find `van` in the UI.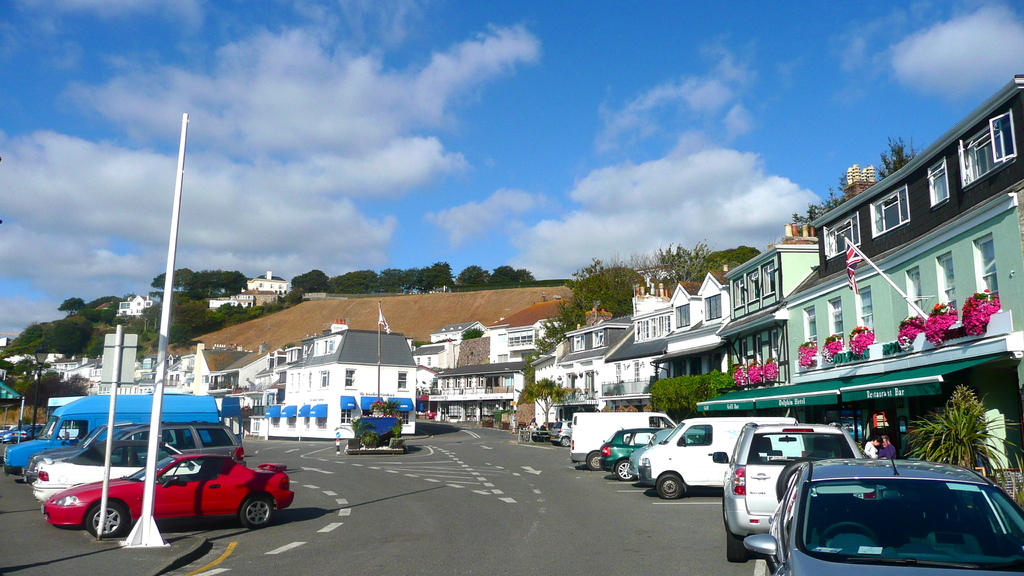
UI element at 571/413/681/473.
